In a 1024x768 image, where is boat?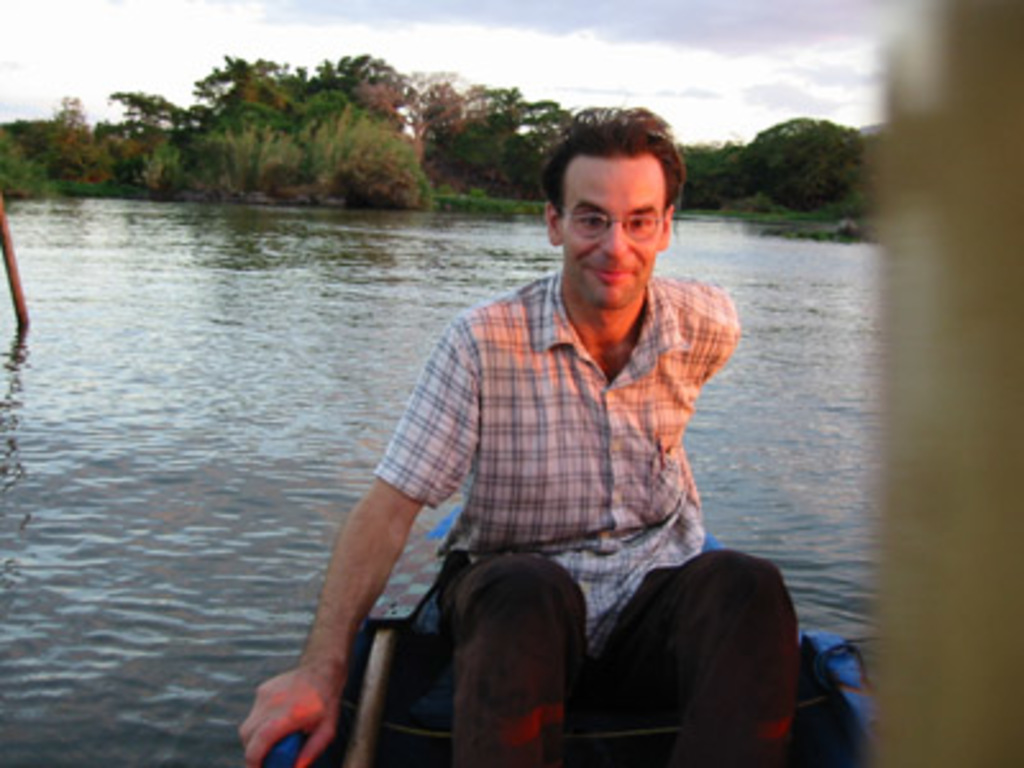
bbox=(259, 494, 876, 765).
